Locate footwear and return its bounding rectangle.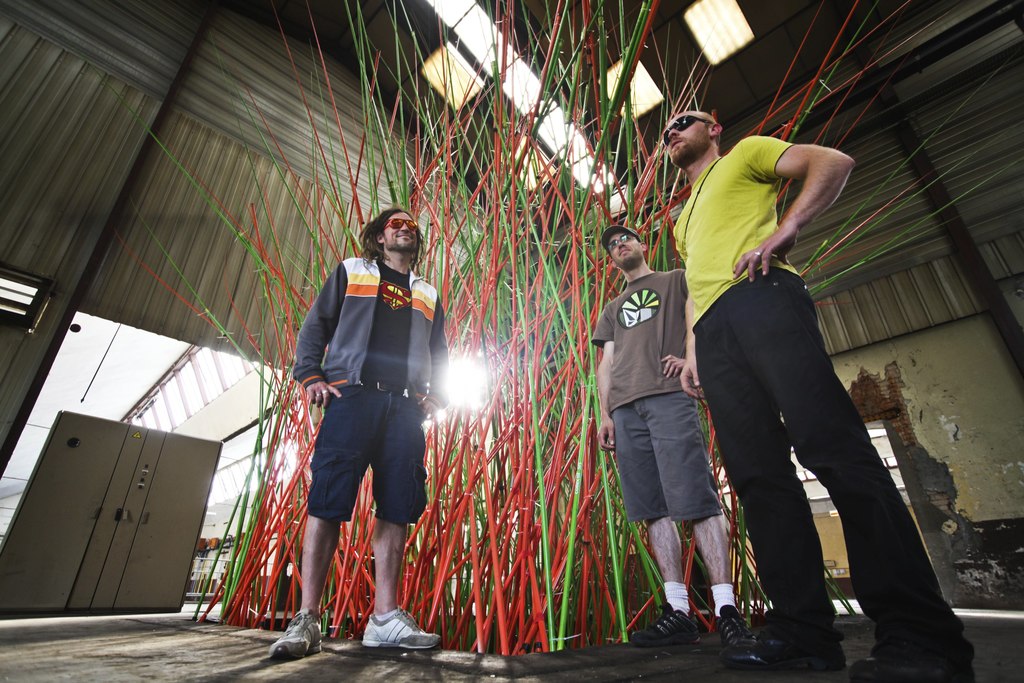
locate(814, 632, 974, 682).
